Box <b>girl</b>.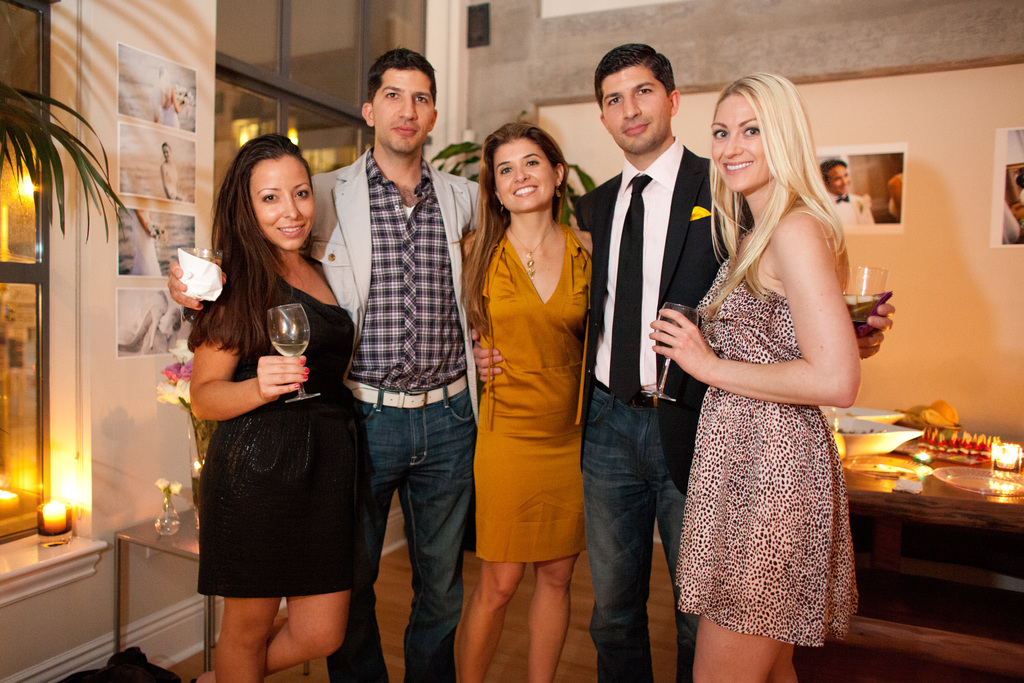
BBox(189, 130, 362, 682).
